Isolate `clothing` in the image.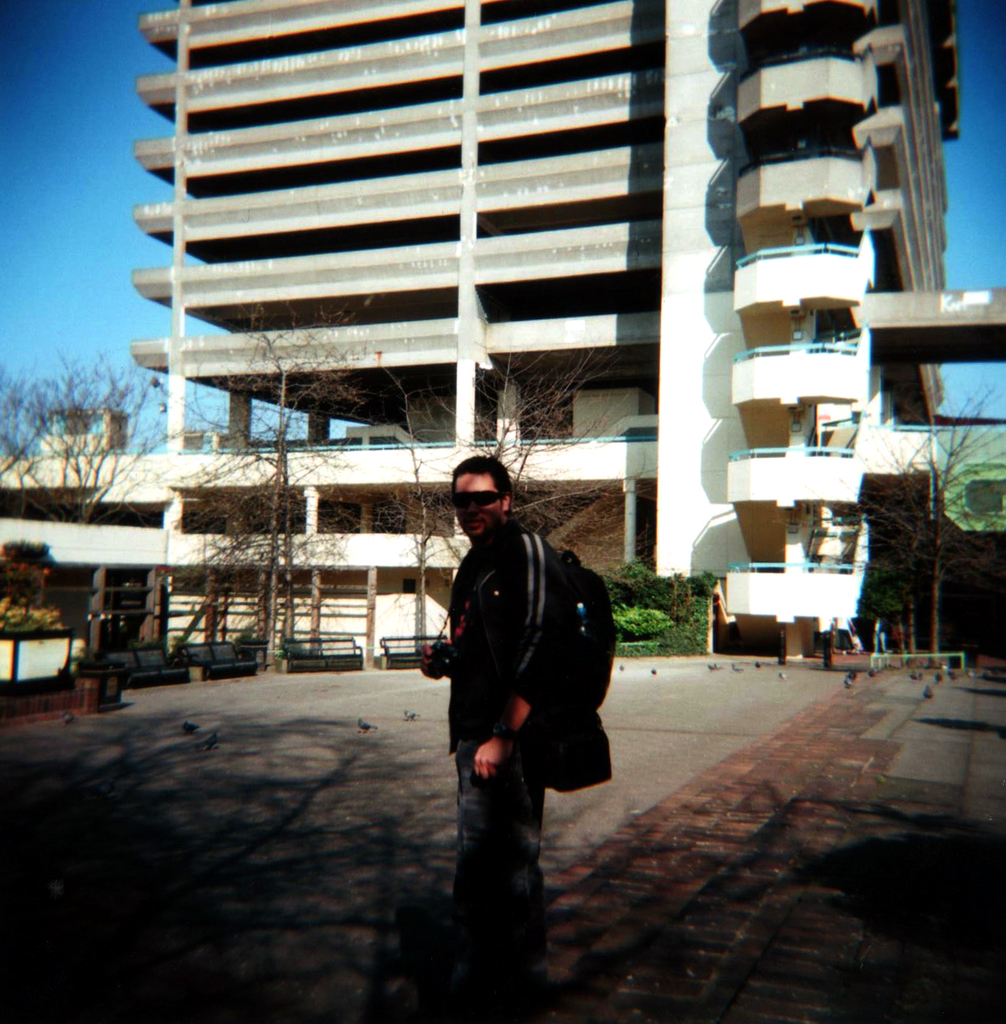
Isolated region: box=[447, 521, 566, 1017].
